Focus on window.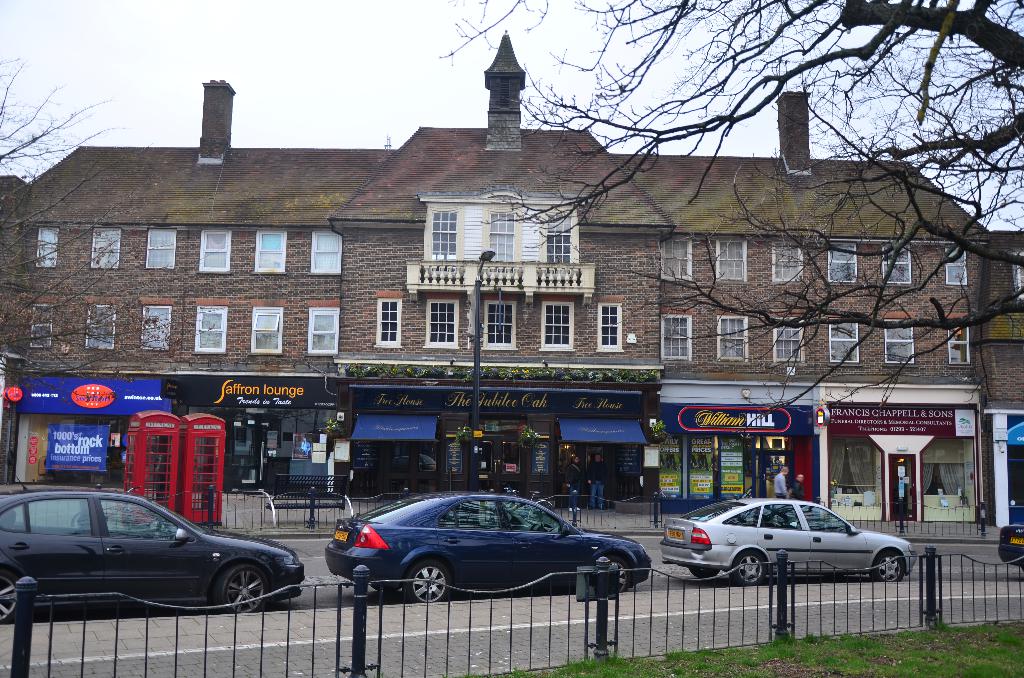
Focused at BBox(490, 212, 518, 267).
